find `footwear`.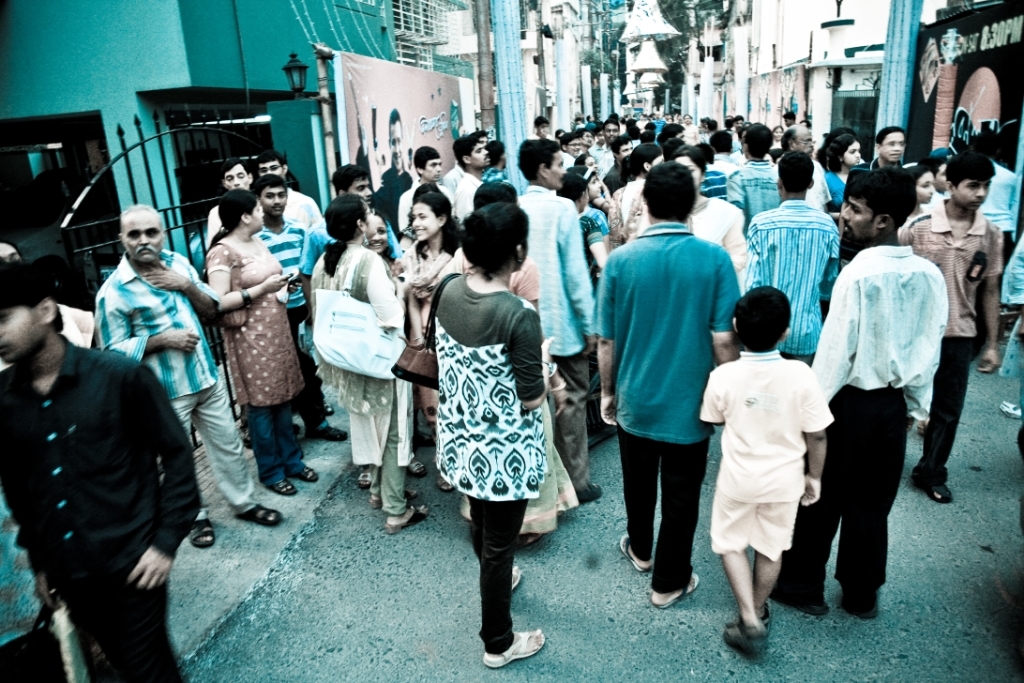
{"x1": 263, "y1": 481, "x2": 294, "y2": 495}.
